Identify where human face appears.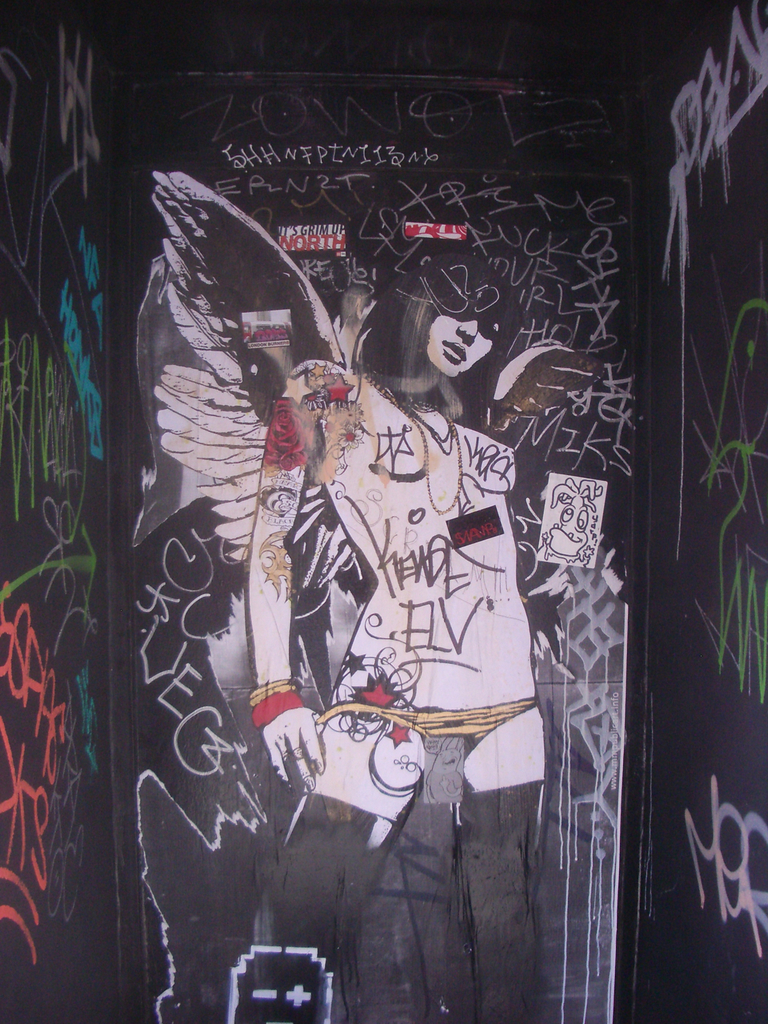
Appears at box(433, 314, 497, 377).
